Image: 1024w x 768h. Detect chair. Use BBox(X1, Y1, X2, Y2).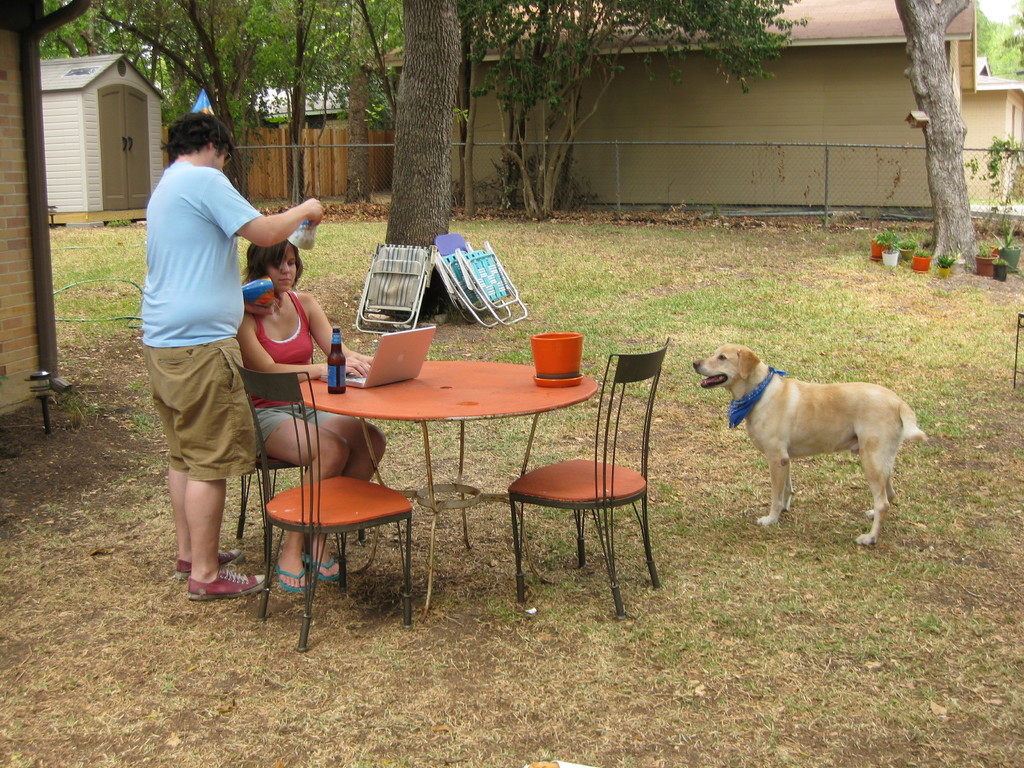
BBox(348, 239, 435, 332).
